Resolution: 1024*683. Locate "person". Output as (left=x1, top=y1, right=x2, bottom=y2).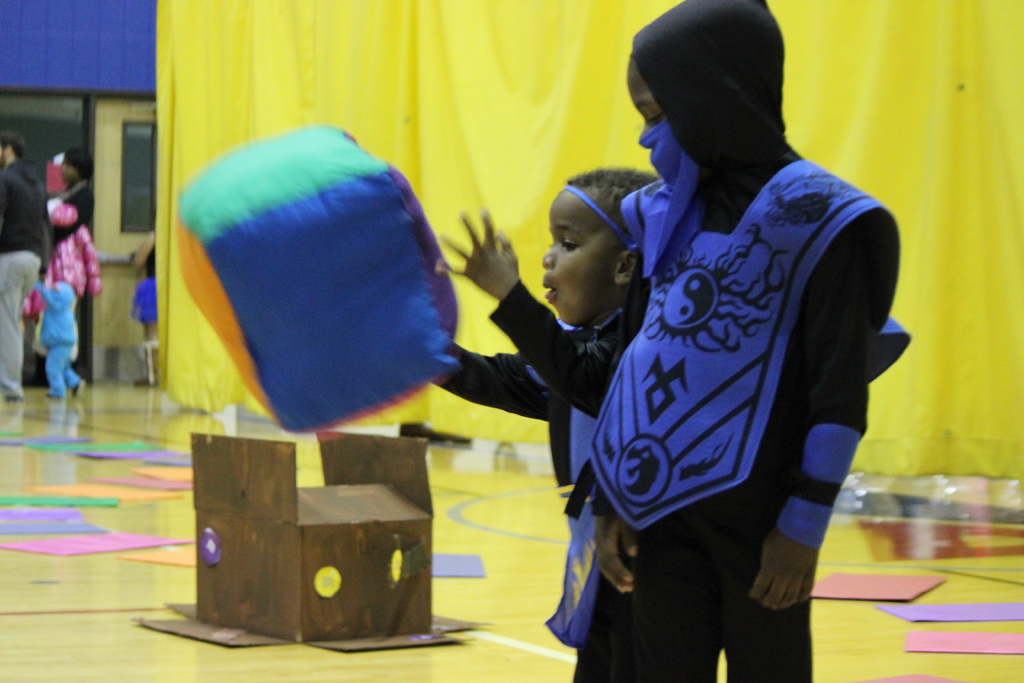
(left=29, top=277, right=89, bottom=403).
